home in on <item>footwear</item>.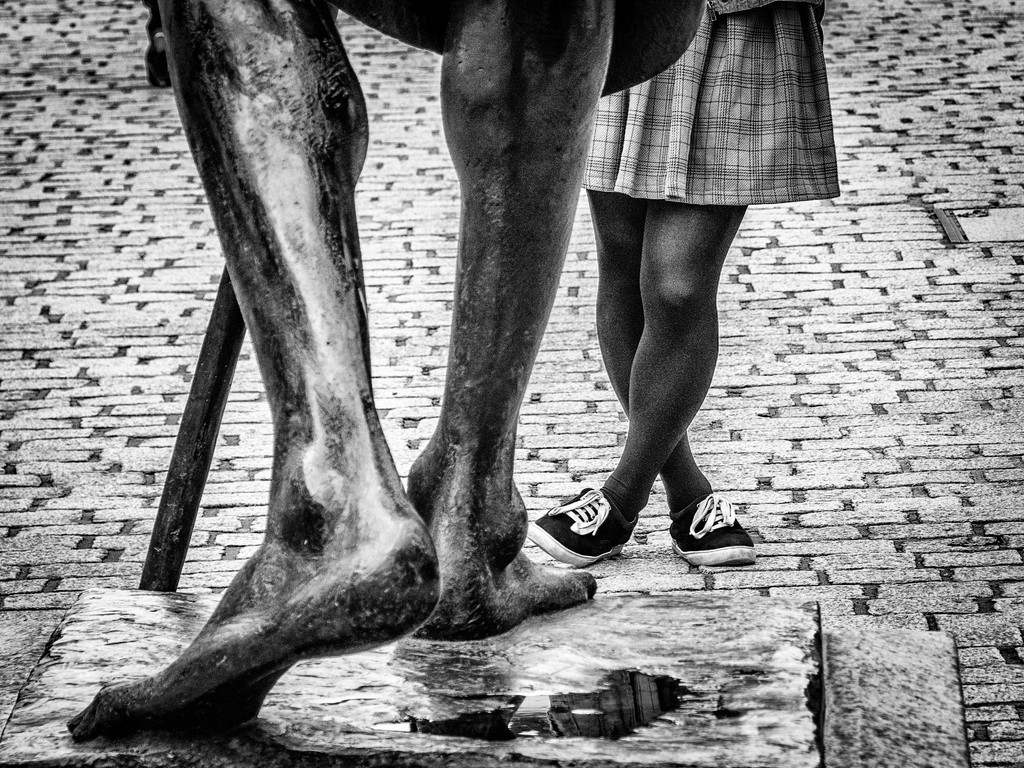
Homed in at pyautogui.locateOnScreen(675, 499, 758, 568).
